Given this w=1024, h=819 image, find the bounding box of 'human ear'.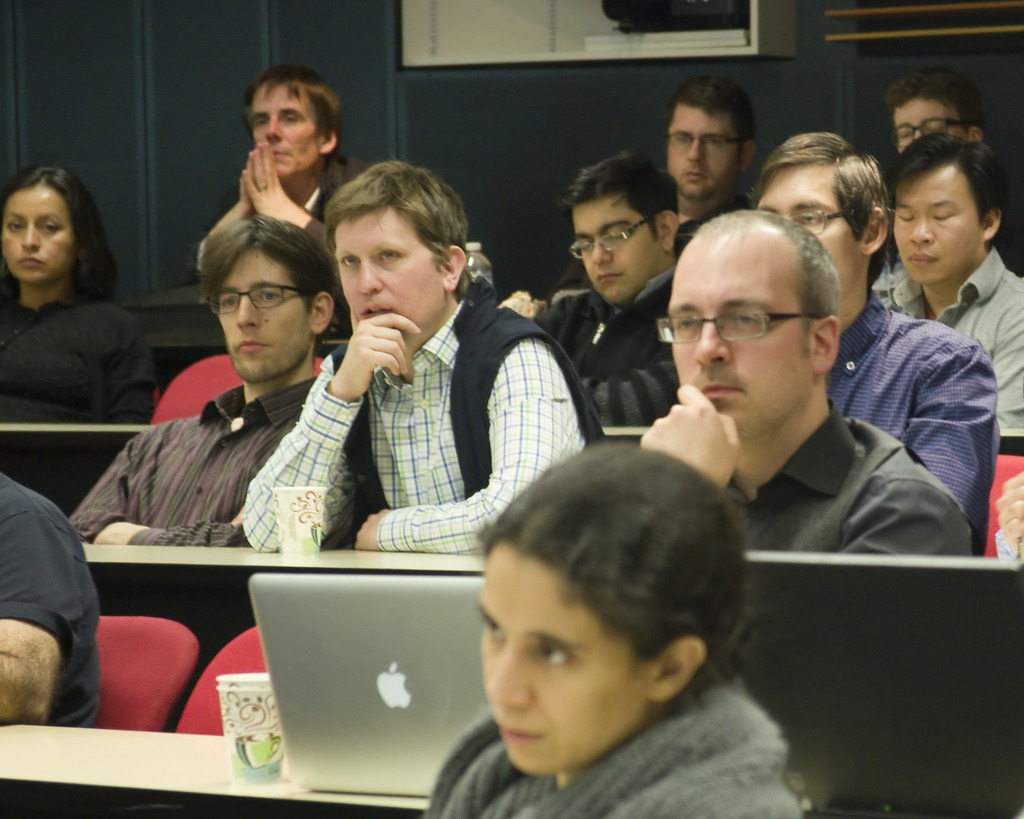
{"left": 985, "top": 210, "right": 999, "bottom": 239}.
